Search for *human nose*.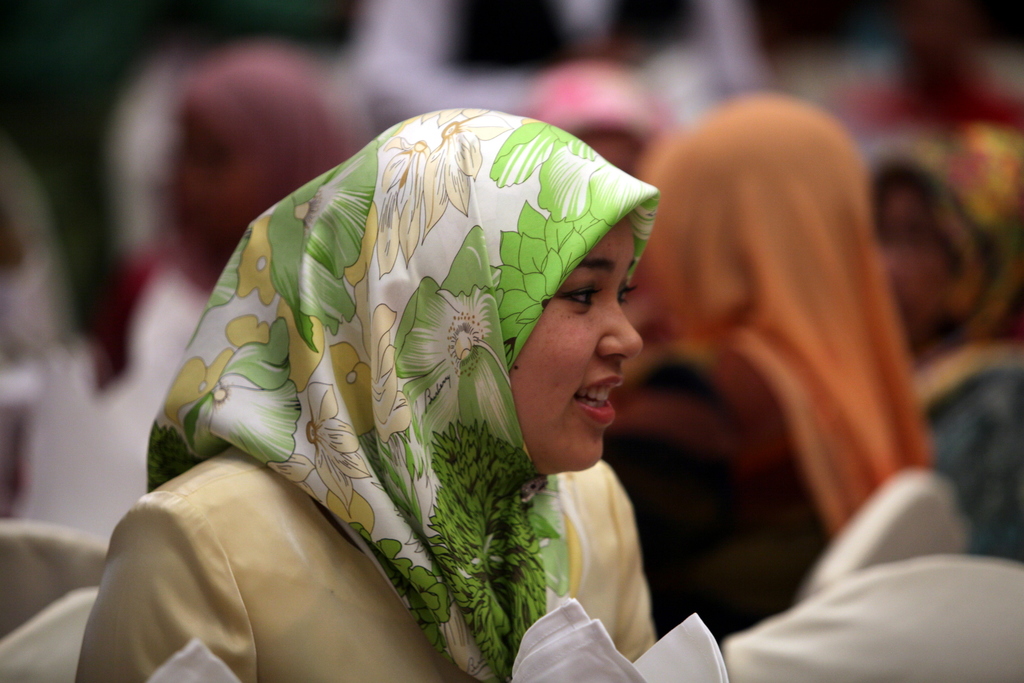
Found at locate(595, 296, 640, 365).
